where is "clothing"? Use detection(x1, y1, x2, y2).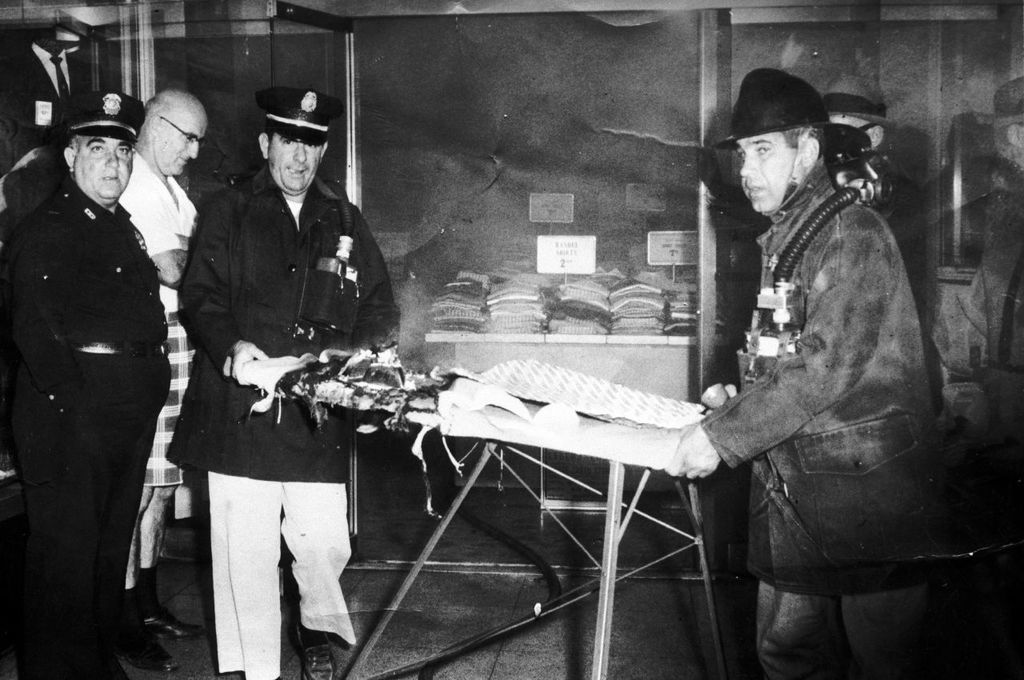
detection(0, 163, 172, 640).
